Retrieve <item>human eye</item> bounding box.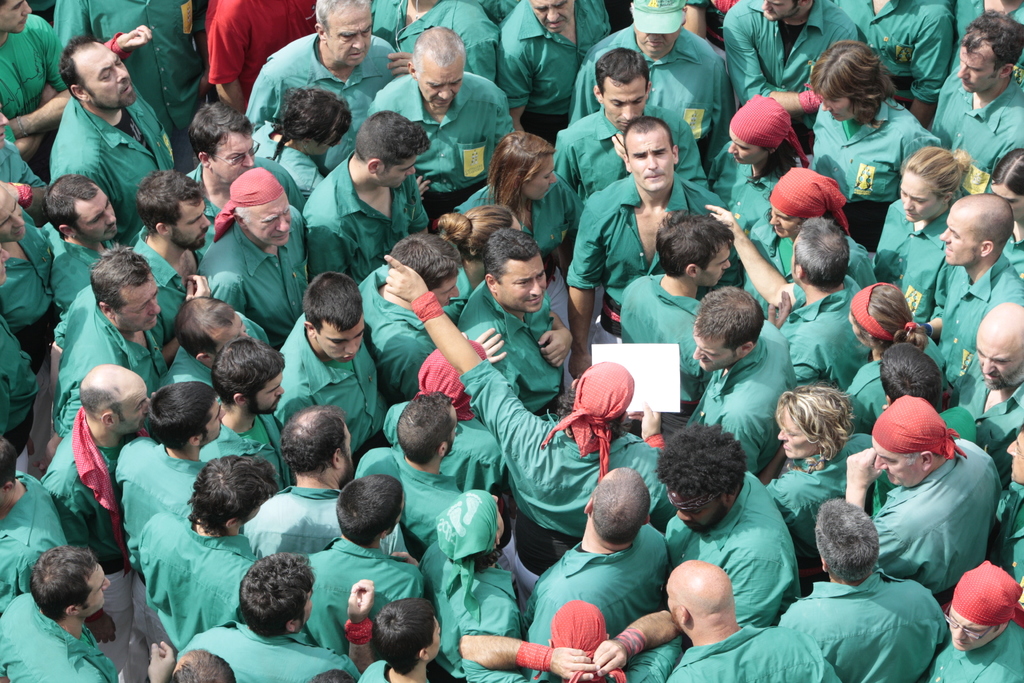
Bounding box: region(134, 403, 142, 413).
